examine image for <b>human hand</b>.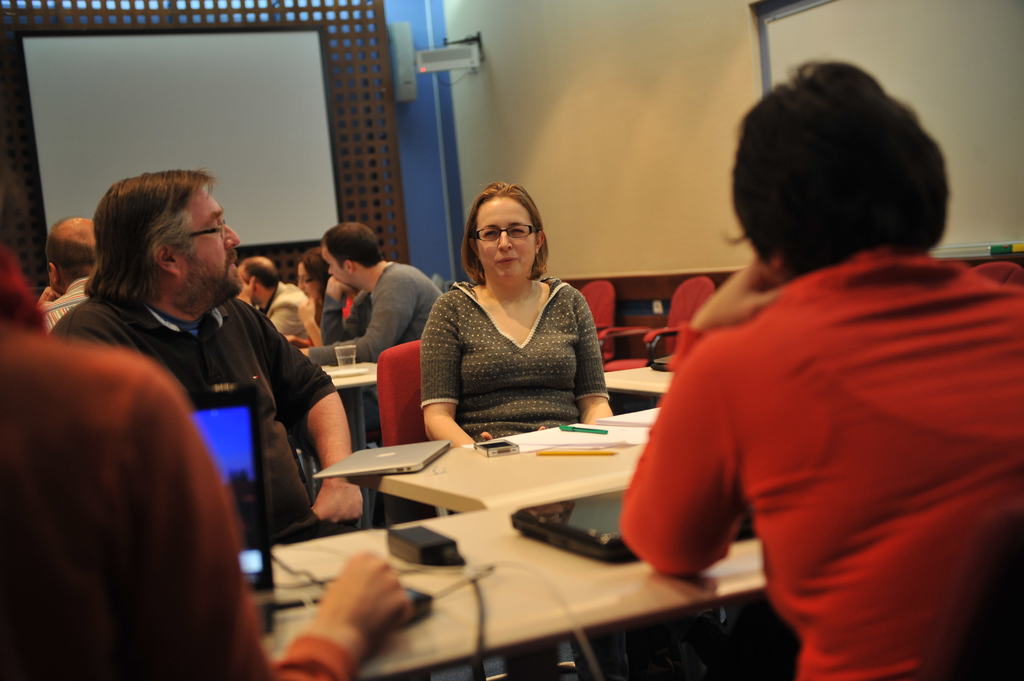
Examination result: (480, 431, 493, 442).
